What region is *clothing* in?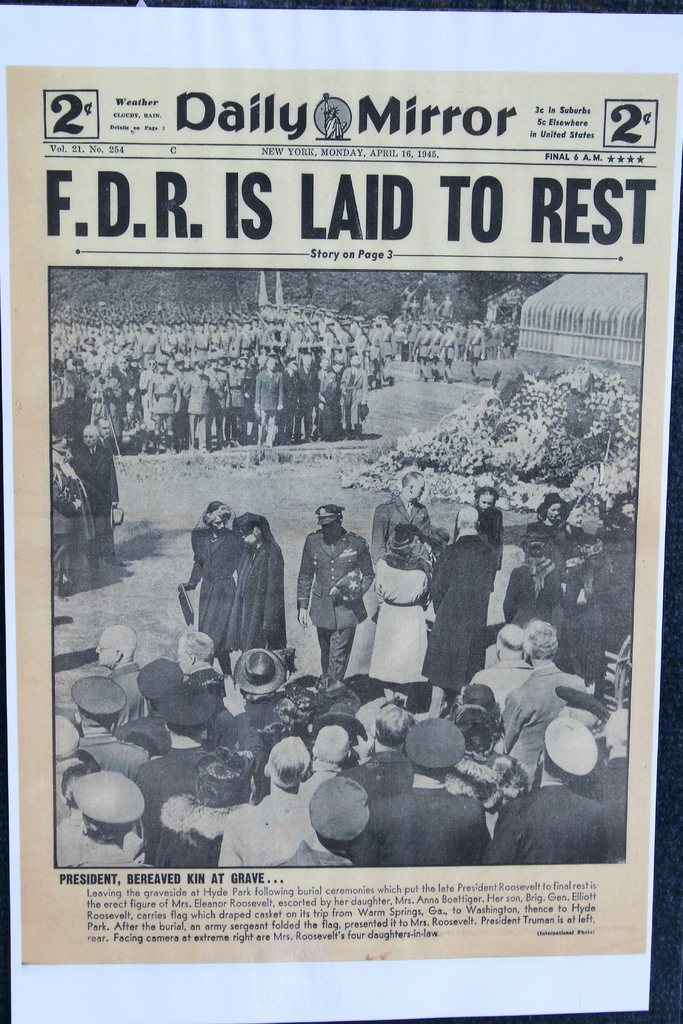
(x1=516, y1=524, x2=569, y2=577).
